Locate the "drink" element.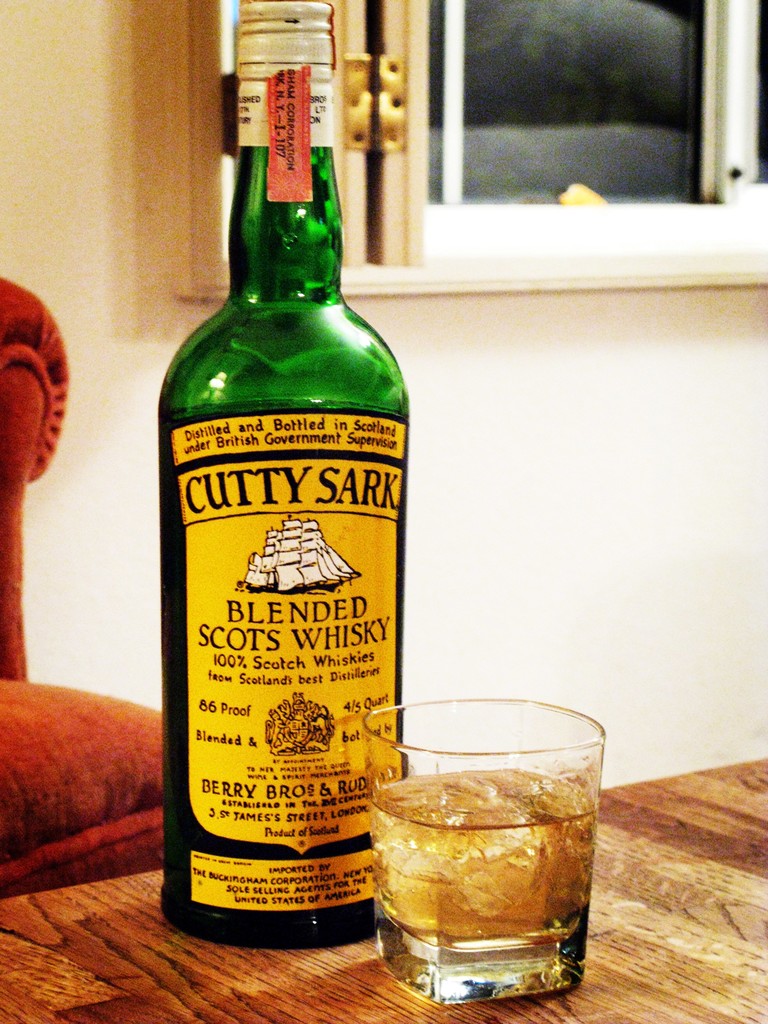
Element bbox: box=[371, 765, 604, 1002].
